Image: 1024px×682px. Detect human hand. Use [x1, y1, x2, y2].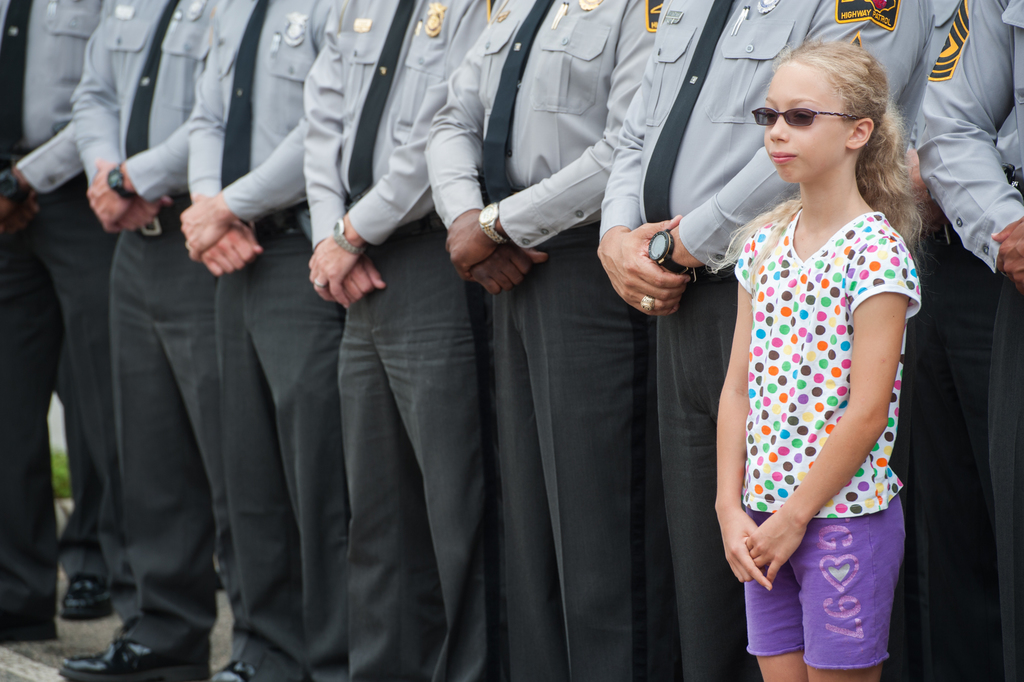
[748, 509, 810, 586].
